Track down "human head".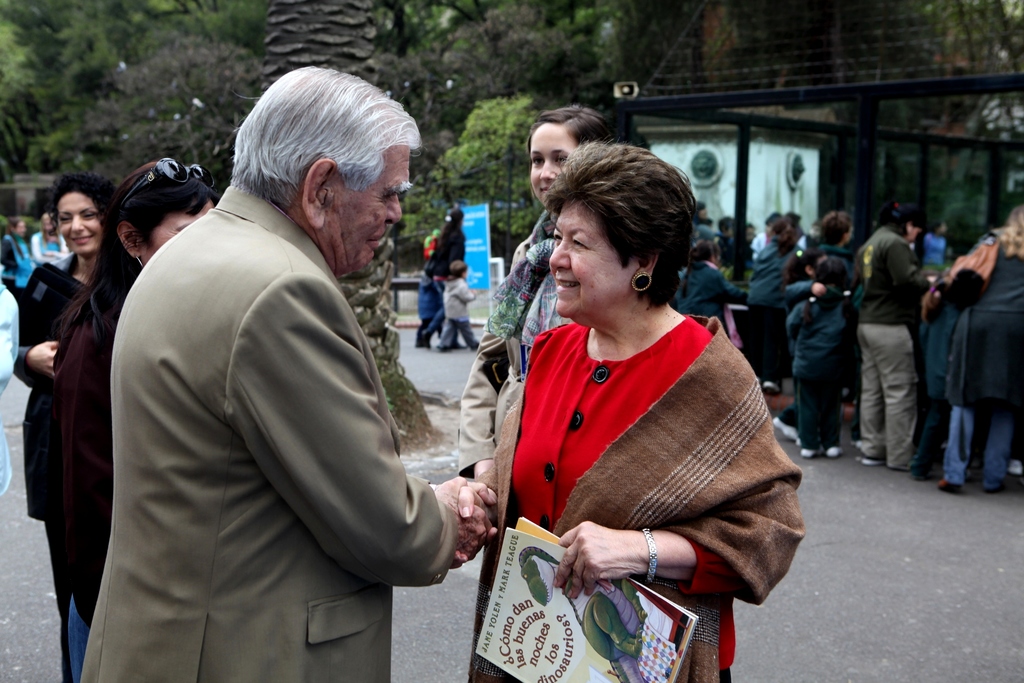
Tracked to region(891, 201, 922, 243).
